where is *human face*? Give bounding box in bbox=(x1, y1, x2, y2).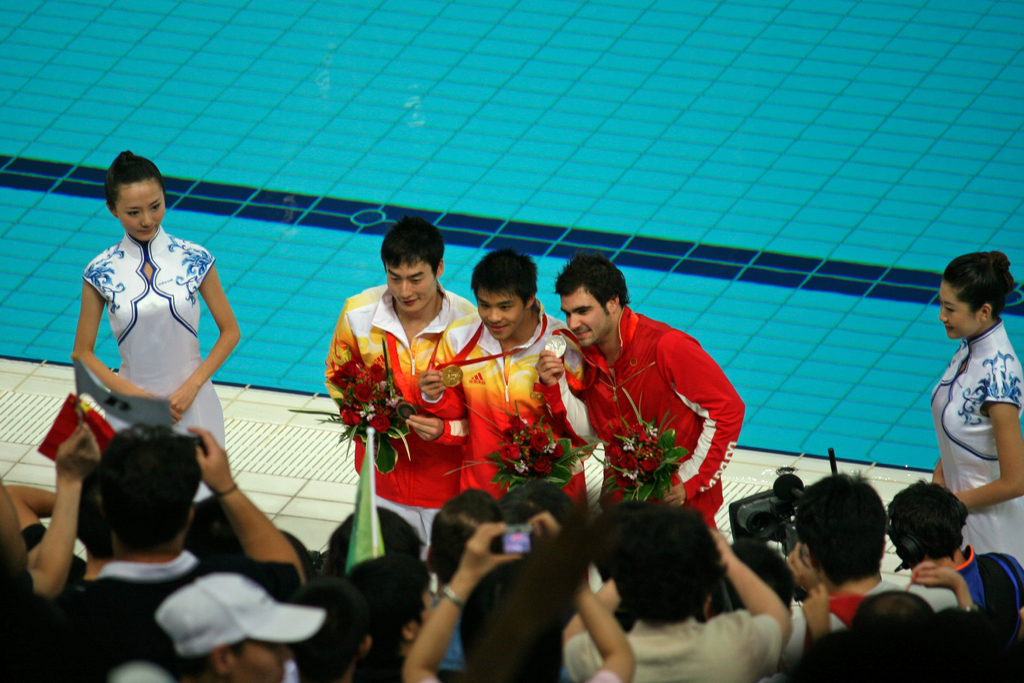
bbox=(116, 183, 165, 241).
